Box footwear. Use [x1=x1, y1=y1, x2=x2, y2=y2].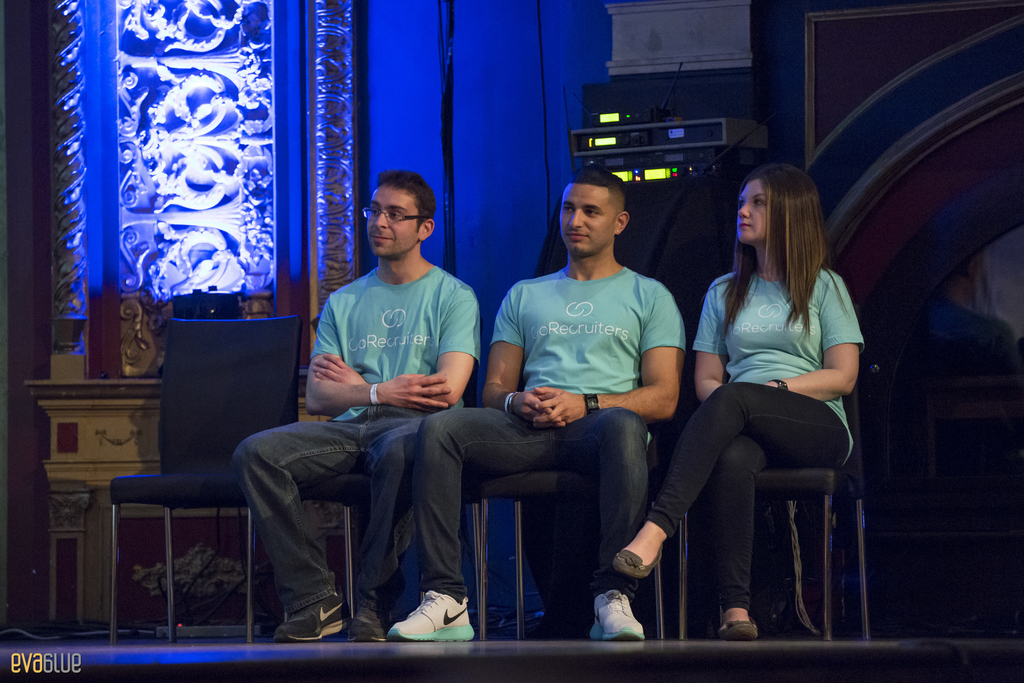
[x1=616, y1=542, x2=660, y2=575].
